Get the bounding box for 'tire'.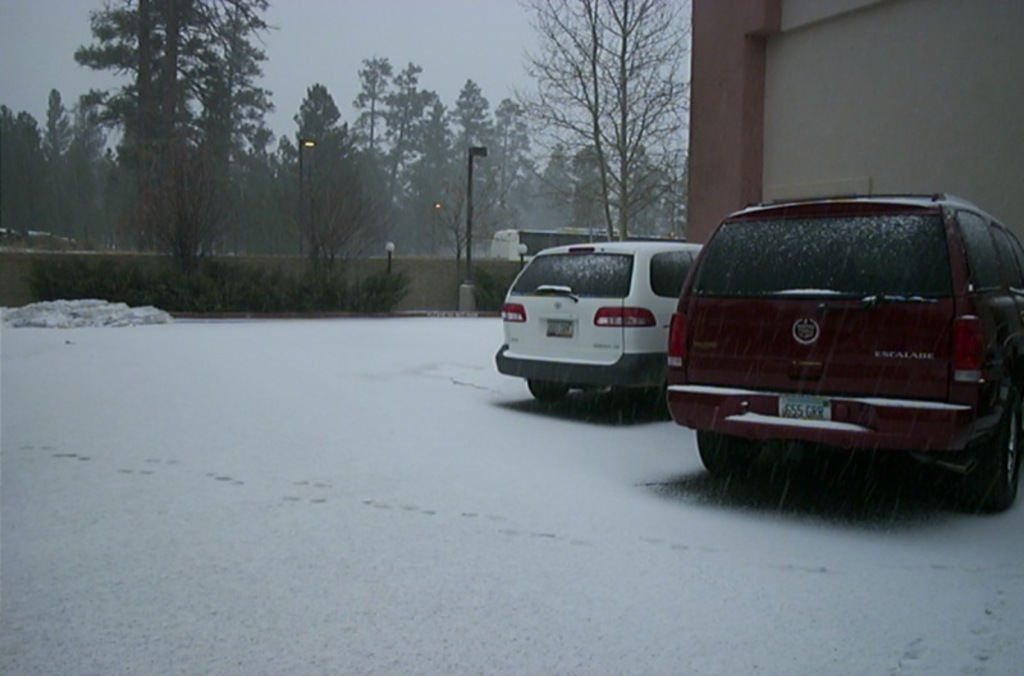
select_region(961, 412, 1023, 515).
